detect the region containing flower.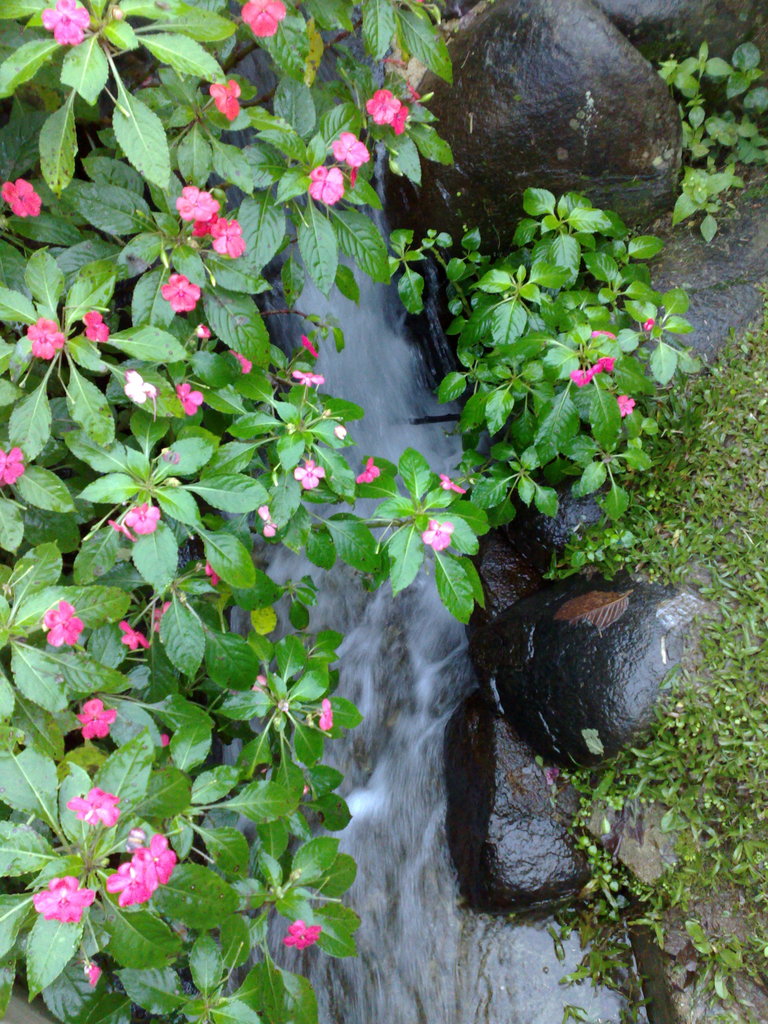
[587,348,618,381].
